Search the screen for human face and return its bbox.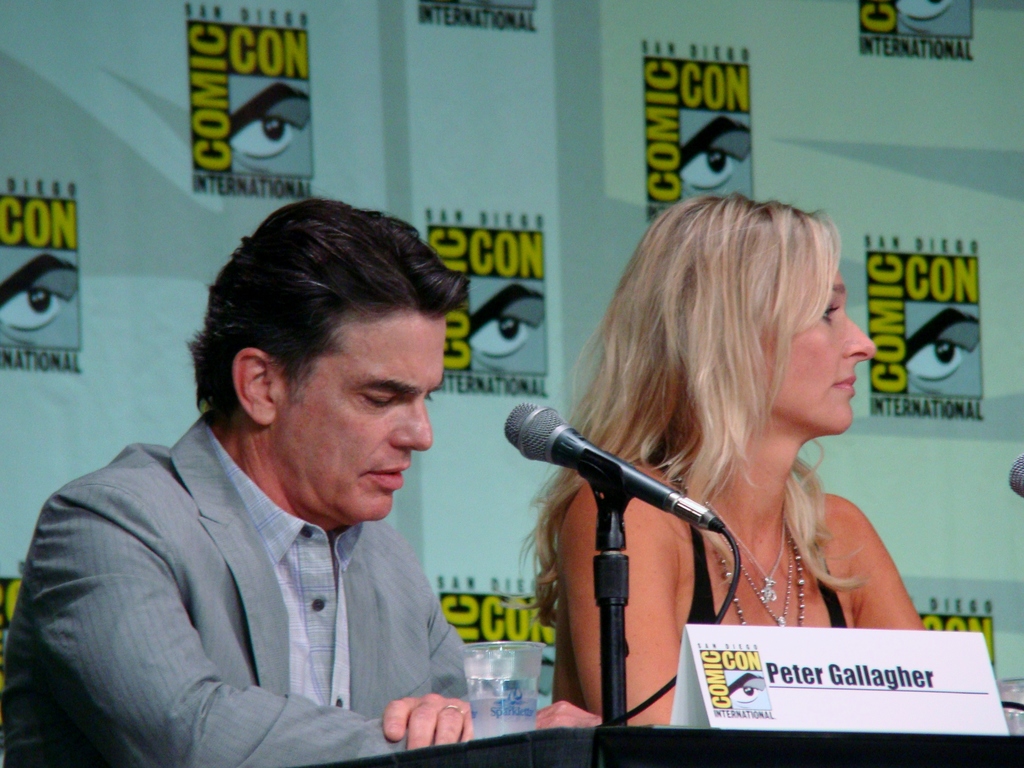
Found: bbox=(756, 269, 876, 428).
